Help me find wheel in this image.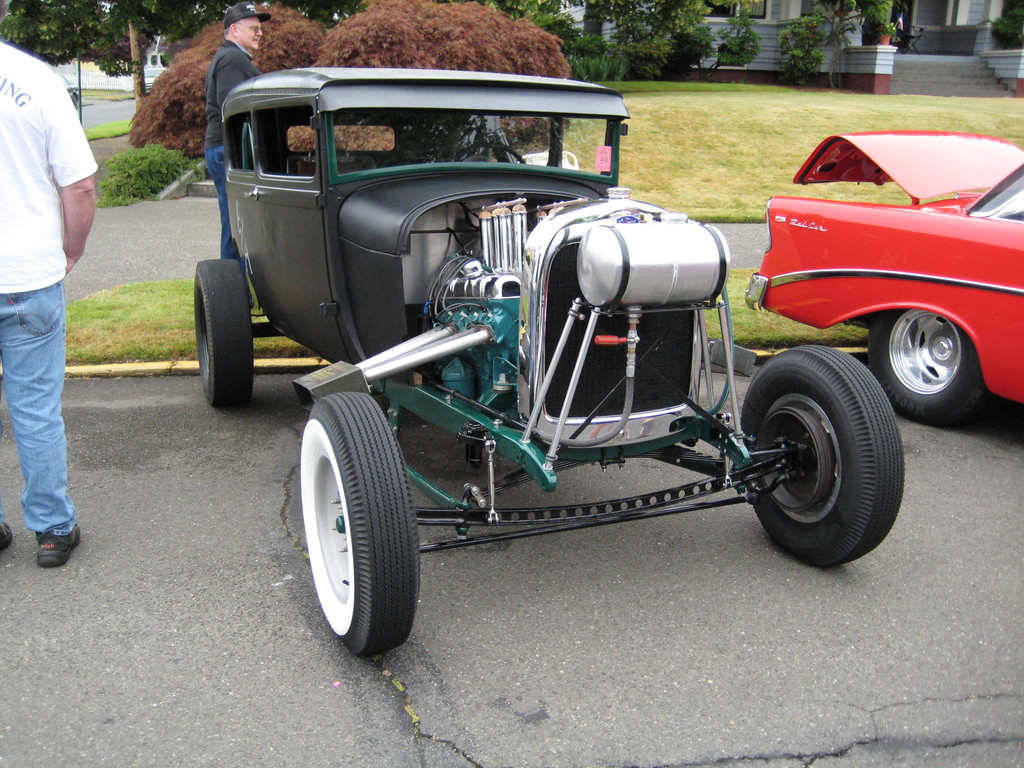
Found it: (left=861, top=304, right=983, bottom=426).
